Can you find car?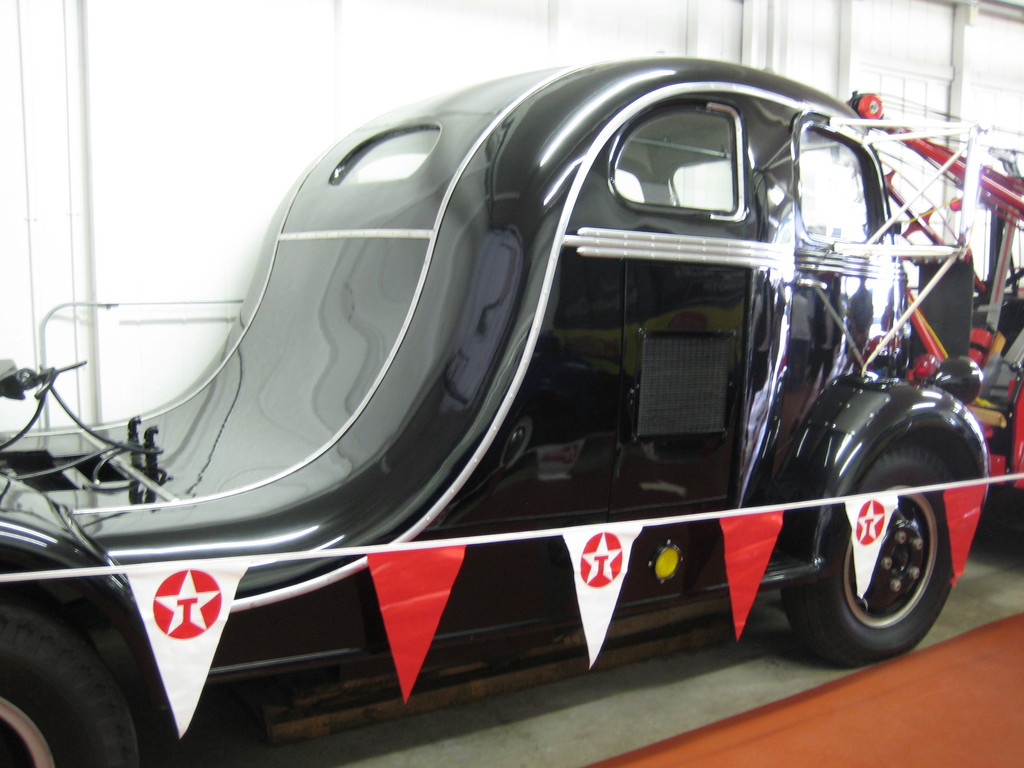
Yes, bounding box: l=959, t=271, r=1023, b=532.
